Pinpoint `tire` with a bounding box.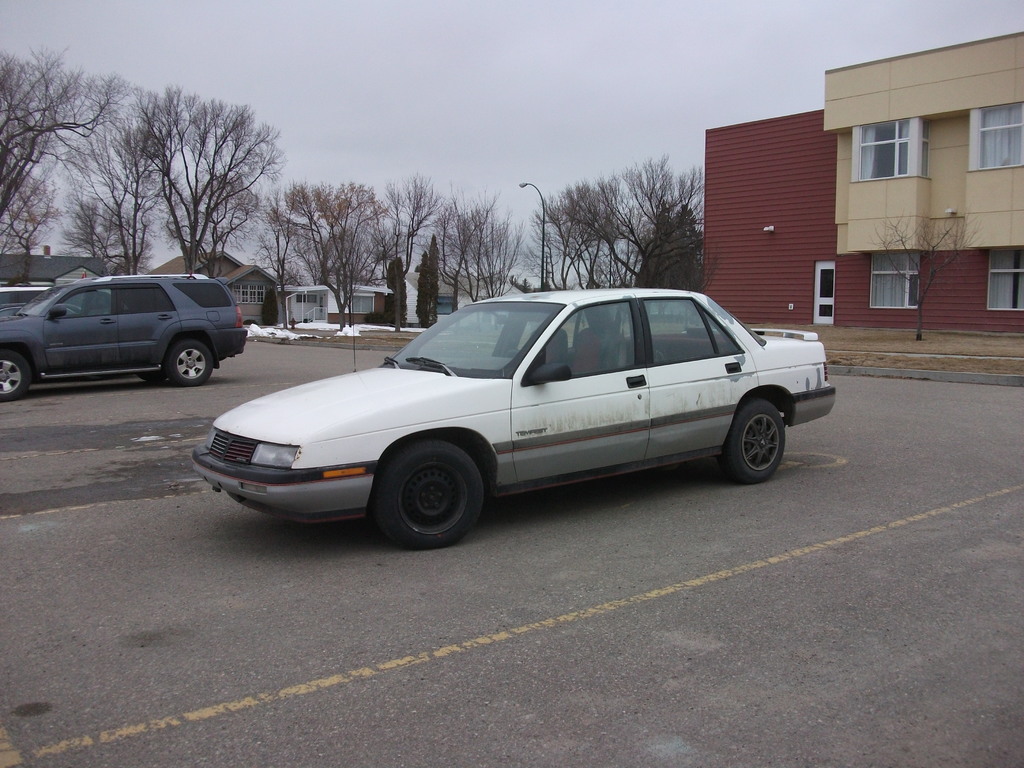
pyautogui.locateOnScreen(143, 372, 165, 383).
